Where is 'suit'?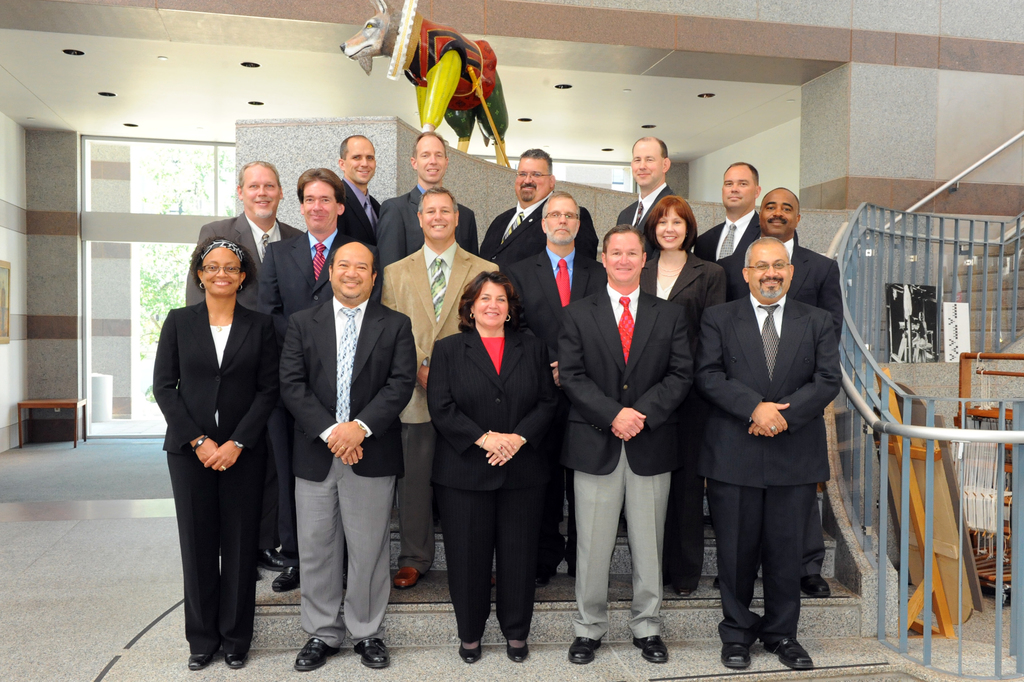
252:225:383:564.
